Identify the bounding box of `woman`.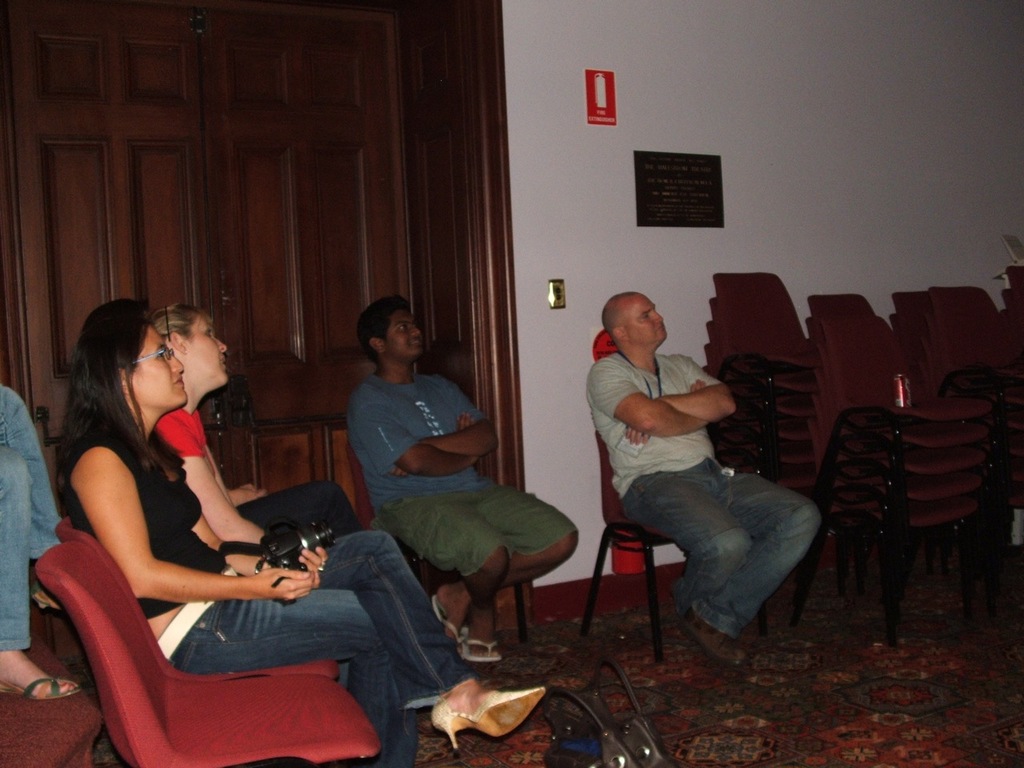
<box>155,303,365,559</box>.
